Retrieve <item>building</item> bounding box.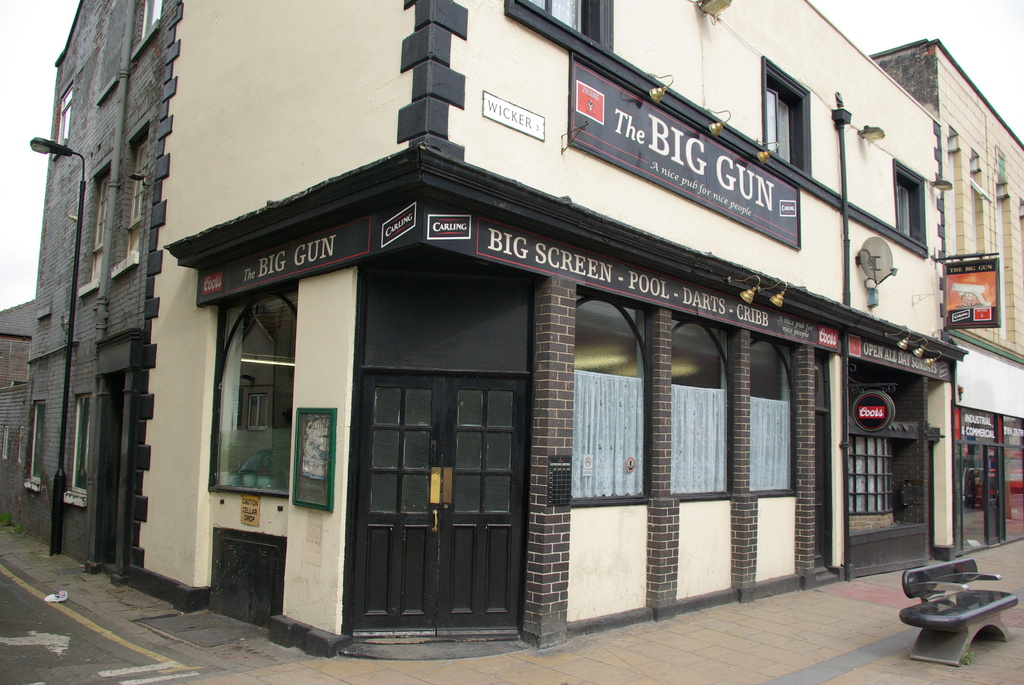
Bounding box: rect(138, 2, 957, 589).
